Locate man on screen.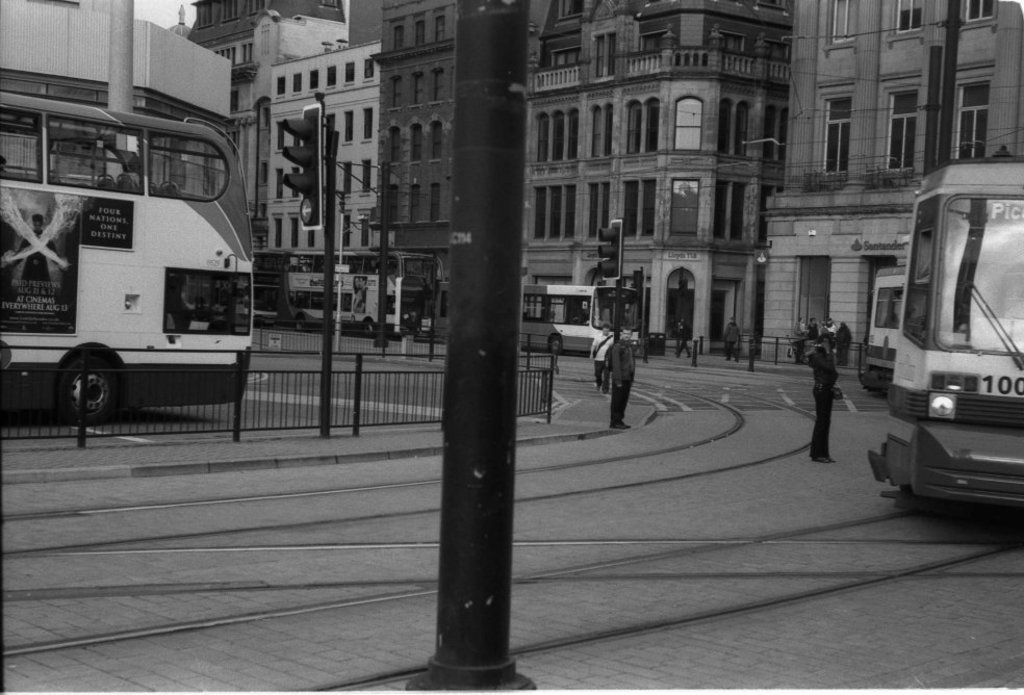
On screen at 588,326,613,392.
